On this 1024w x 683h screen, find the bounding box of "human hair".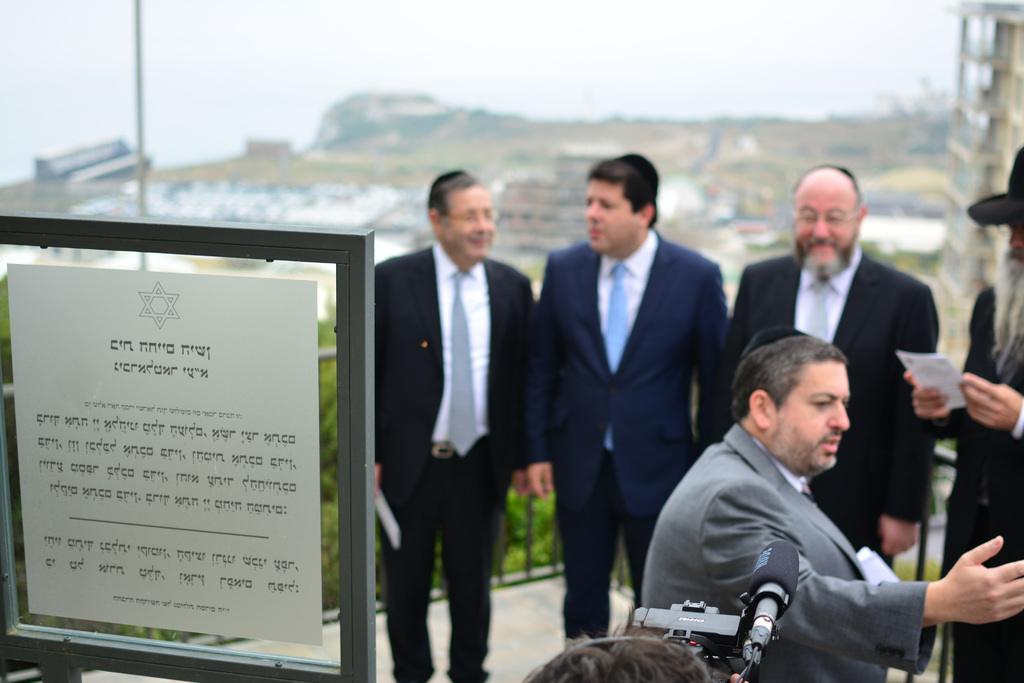
Bounding box: bbox=(518, 602, 714, 682).
